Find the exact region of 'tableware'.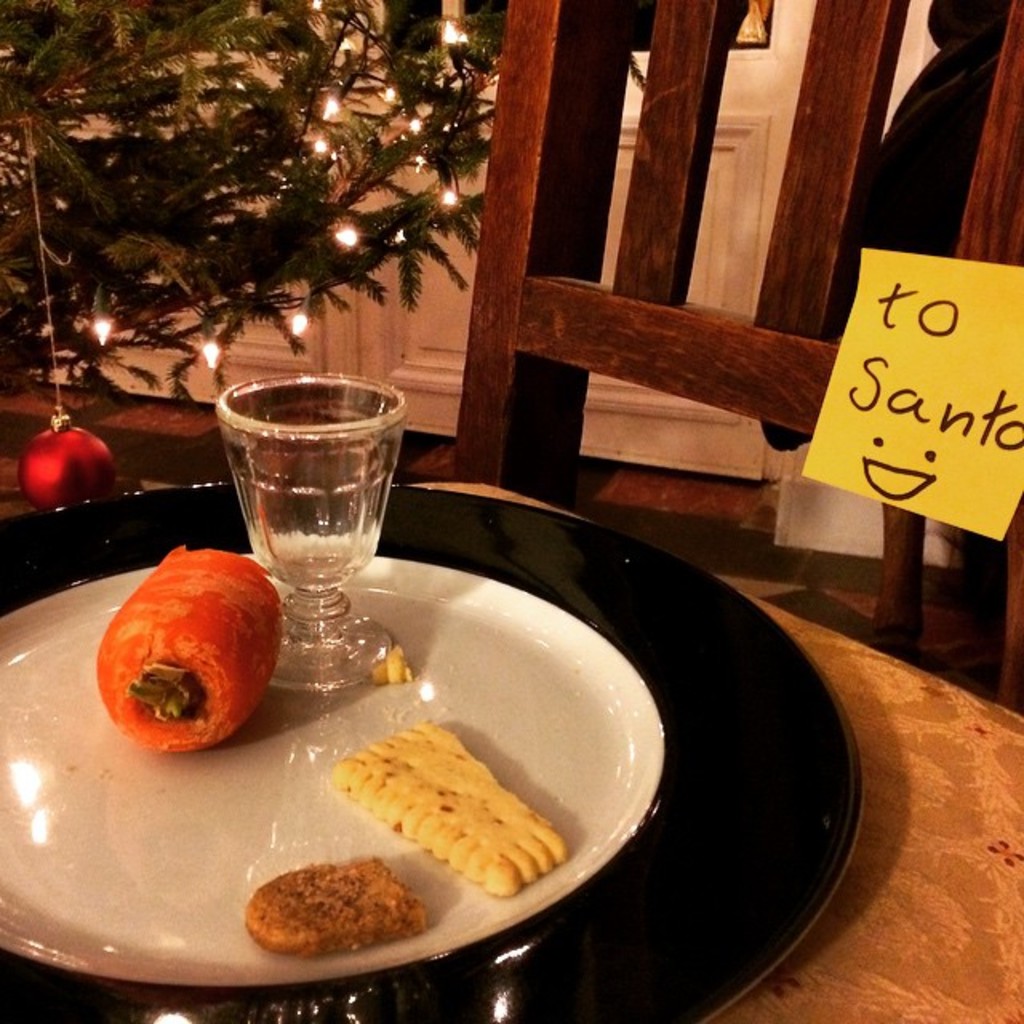
Exact region: 0 554 659 981.
